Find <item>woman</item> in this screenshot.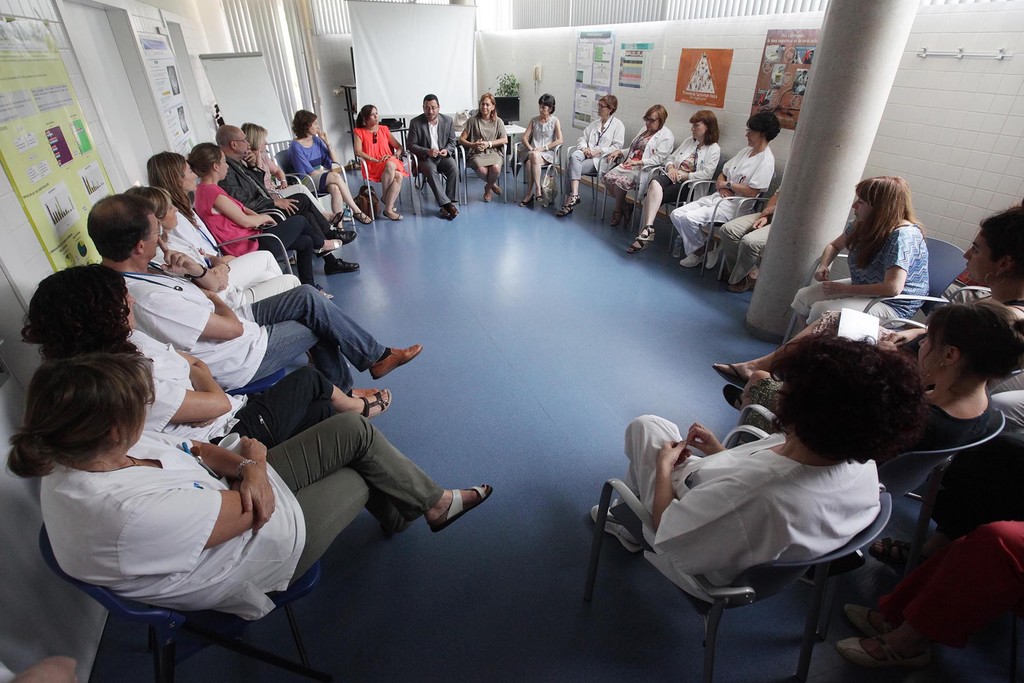
The bounding box for <item>woman</item> is rect(8, 357, 494, 625).
